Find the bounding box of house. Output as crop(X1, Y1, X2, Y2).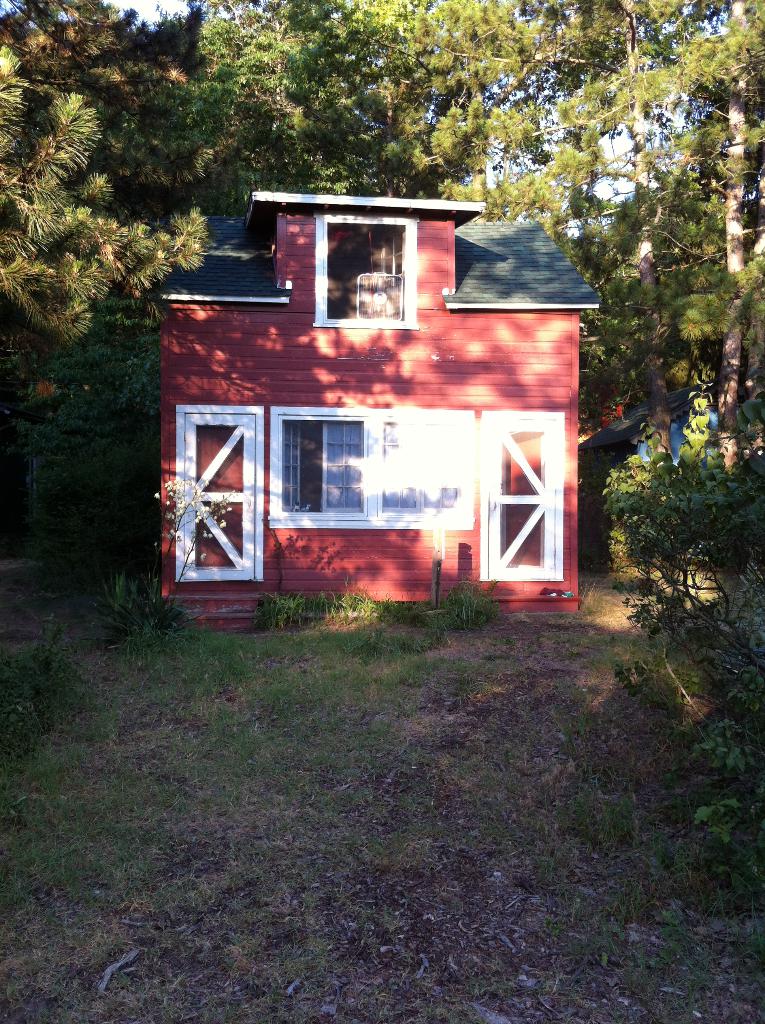
crop(131, 183, 602, 634).
